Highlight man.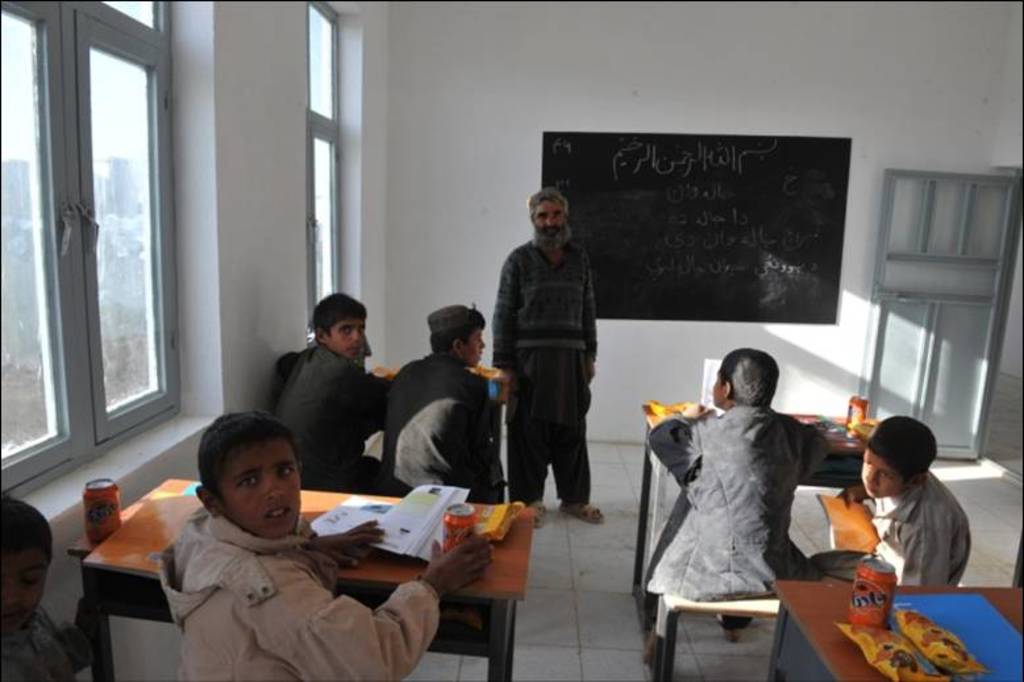
Highlighted region: box(488, 188, 604, 529).
